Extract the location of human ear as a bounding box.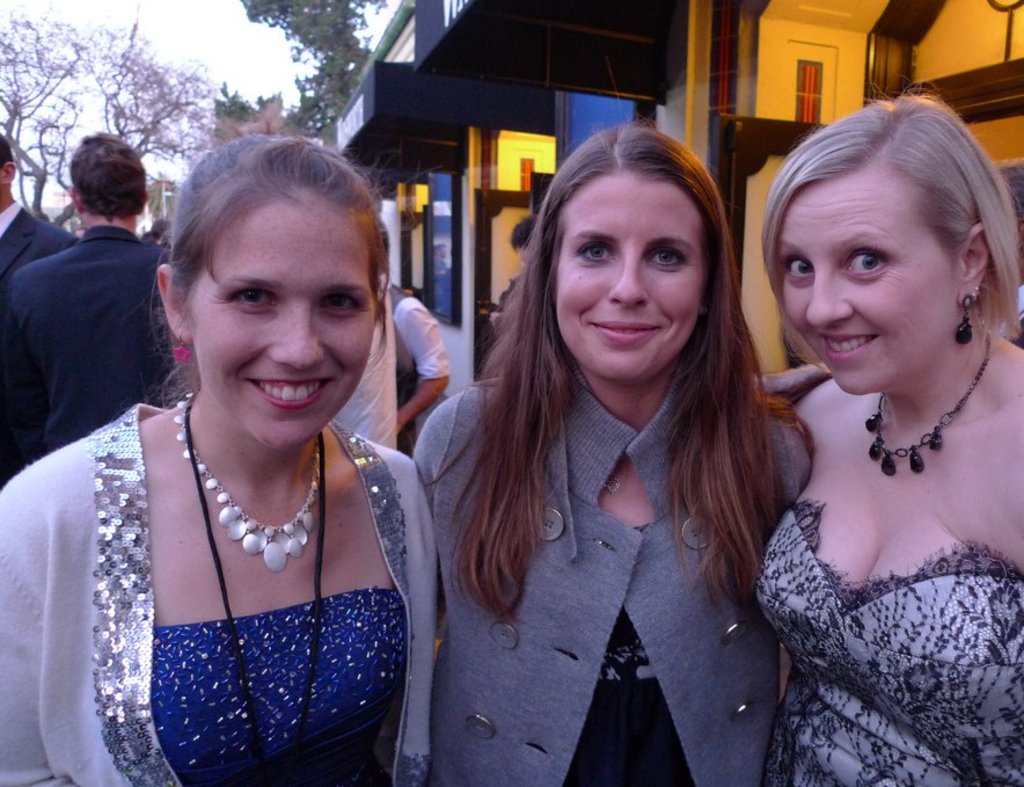
71 188 82 216.
